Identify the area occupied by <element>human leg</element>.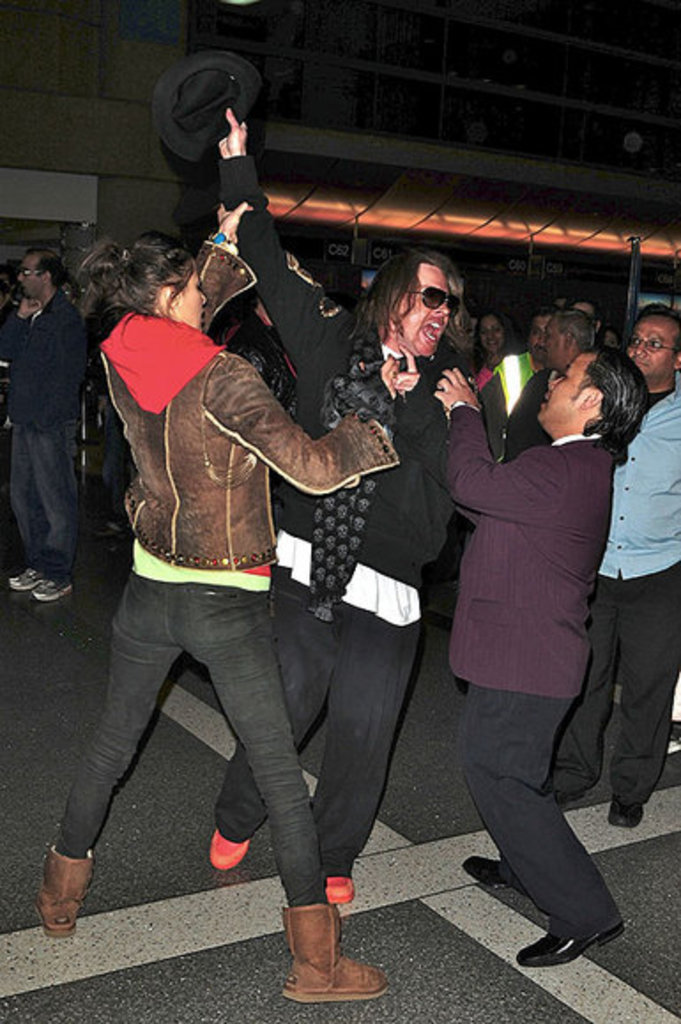
Area: 196 610 338 867.
